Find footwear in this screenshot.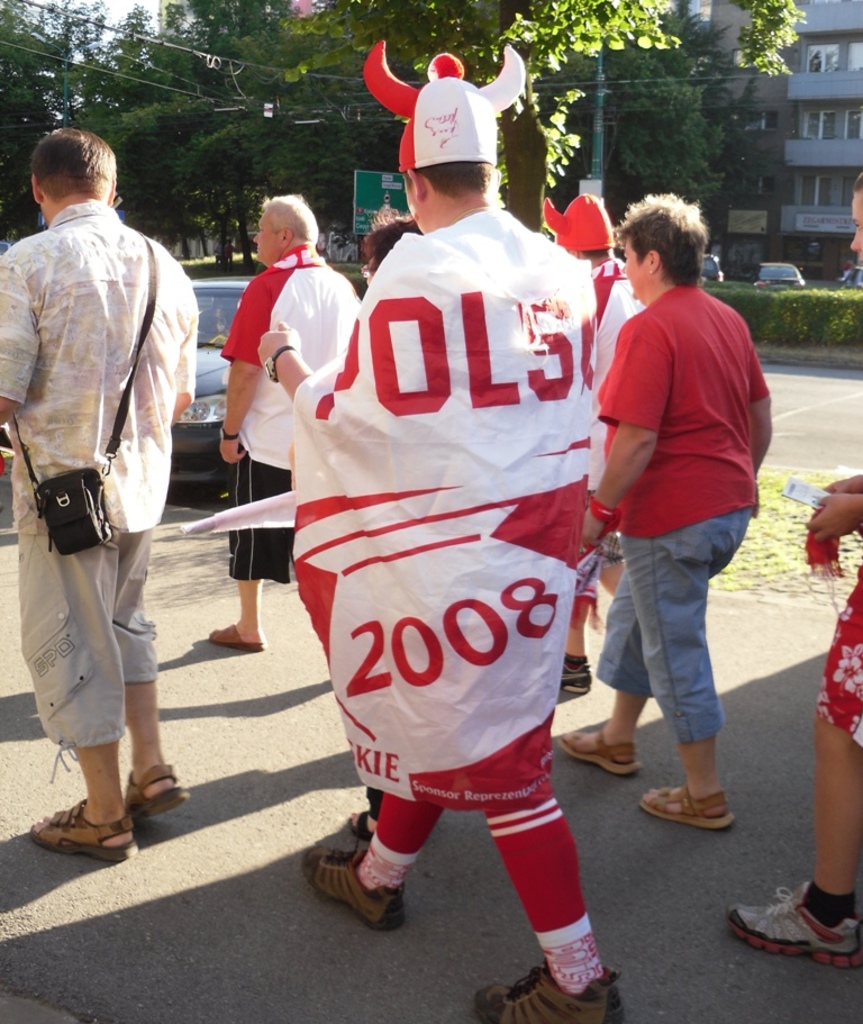
The bounding box for footwear is pyautogui.locateOnScreen(726, 882, 860, 969).
